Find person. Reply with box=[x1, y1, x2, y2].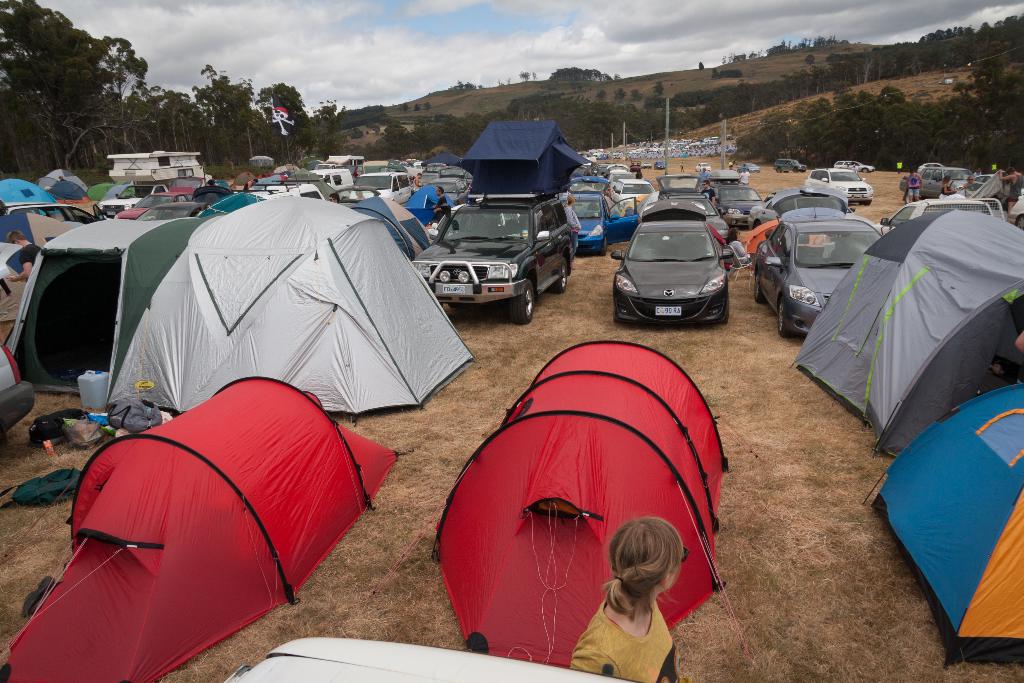
box=[569, 516, 683, 682].
